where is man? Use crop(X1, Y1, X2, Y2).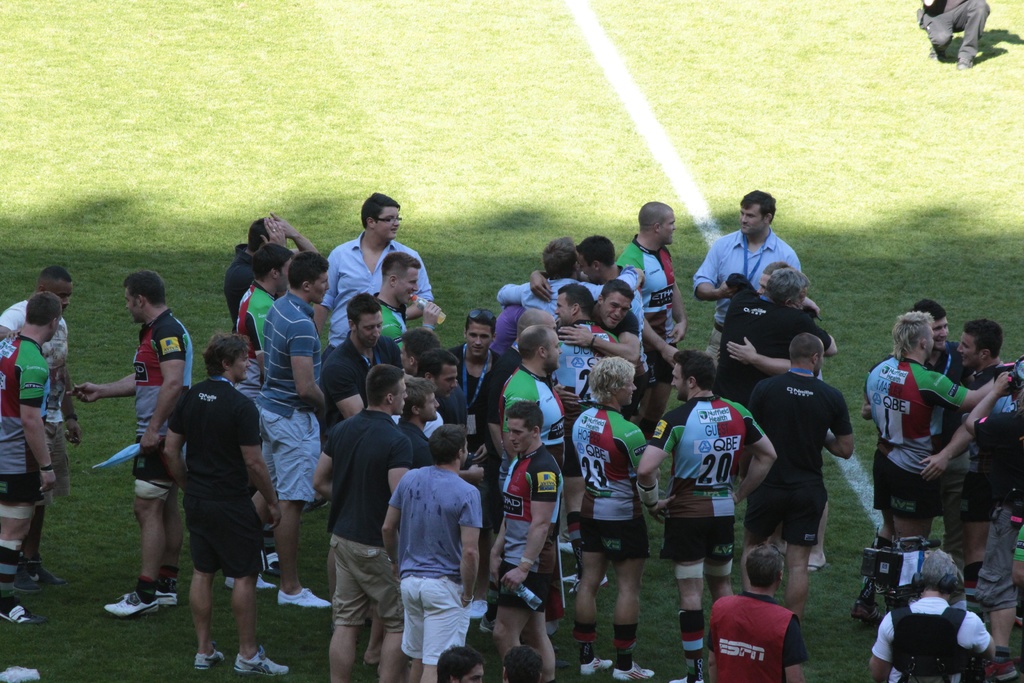
crop(575, 236, 645, 418).
